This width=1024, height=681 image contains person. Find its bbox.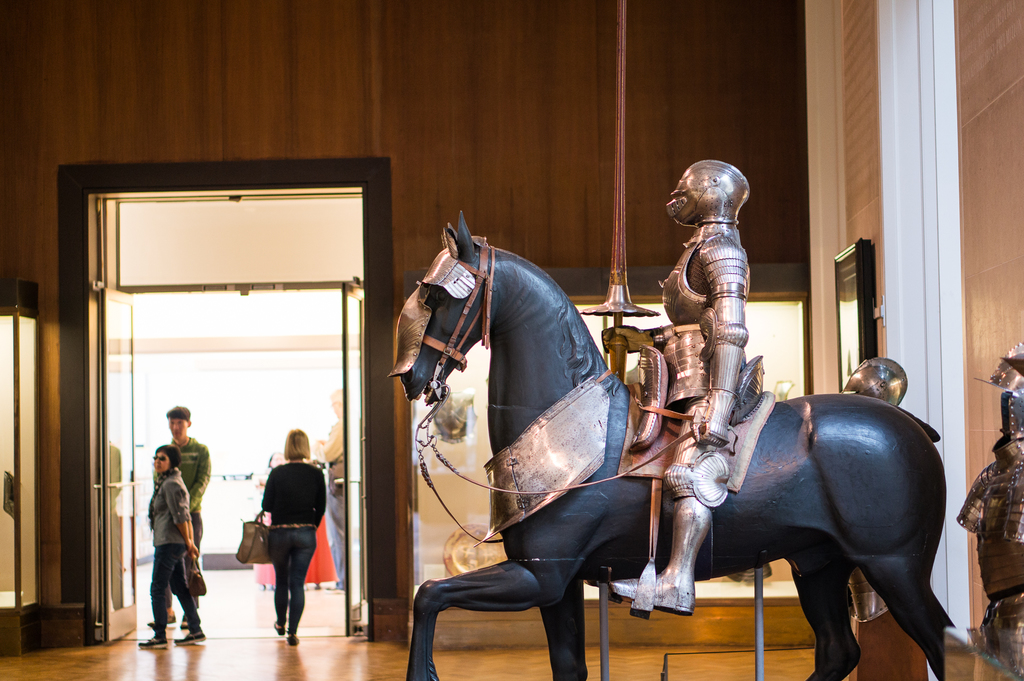
257/432/323/645.
